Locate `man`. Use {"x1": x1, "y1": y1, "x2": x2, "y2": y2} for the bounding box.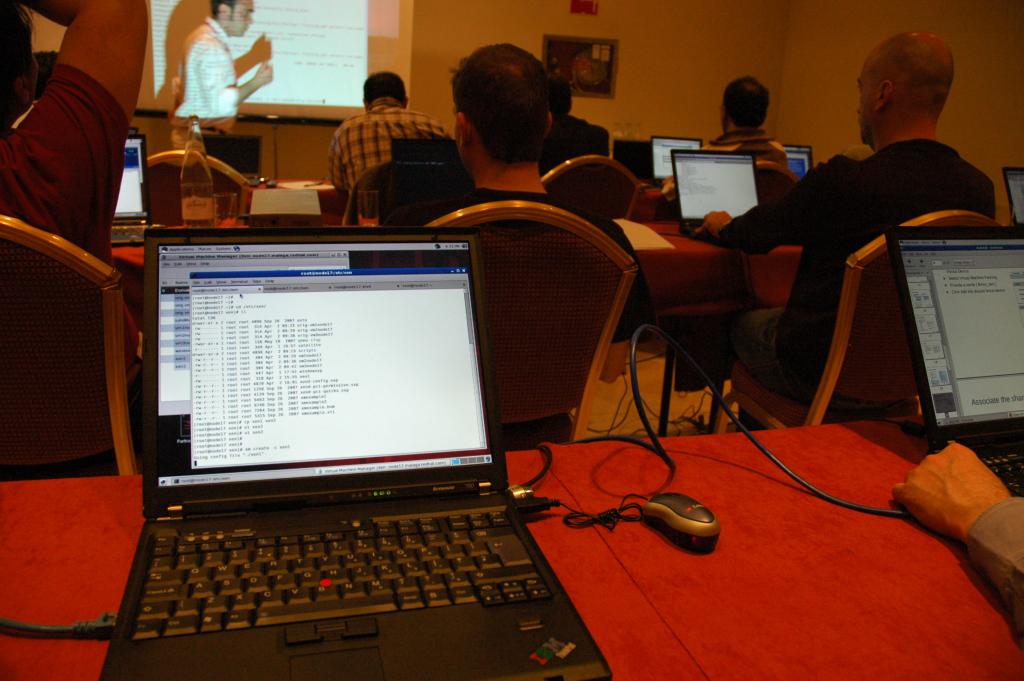
{"x1": 705, "y1": 47, "x2": 1015, "y2": 430}.
